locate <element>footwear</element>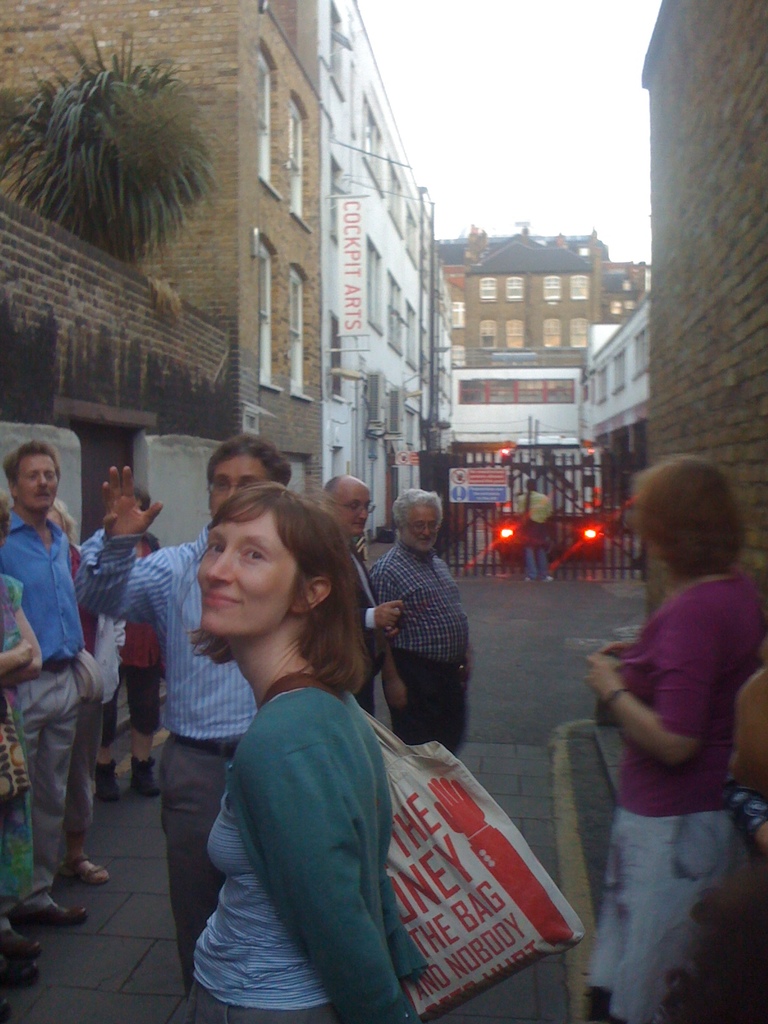
95 760 124 800
